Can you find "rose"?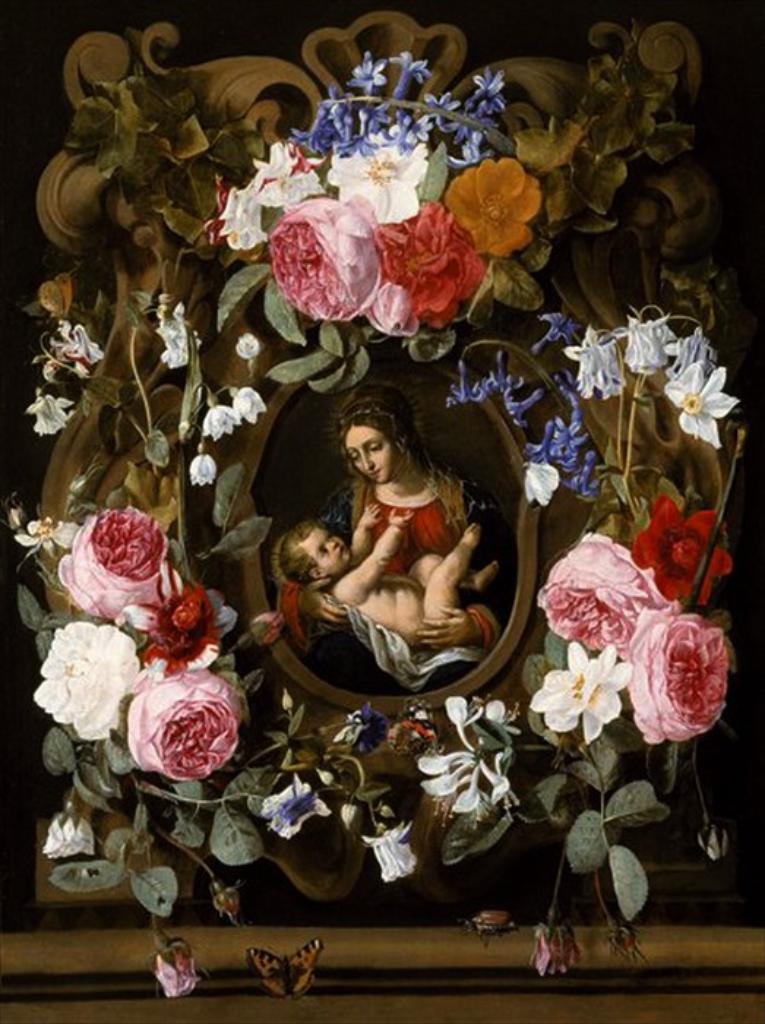
Yes, bounding box: [537, 525, 668, 654].
